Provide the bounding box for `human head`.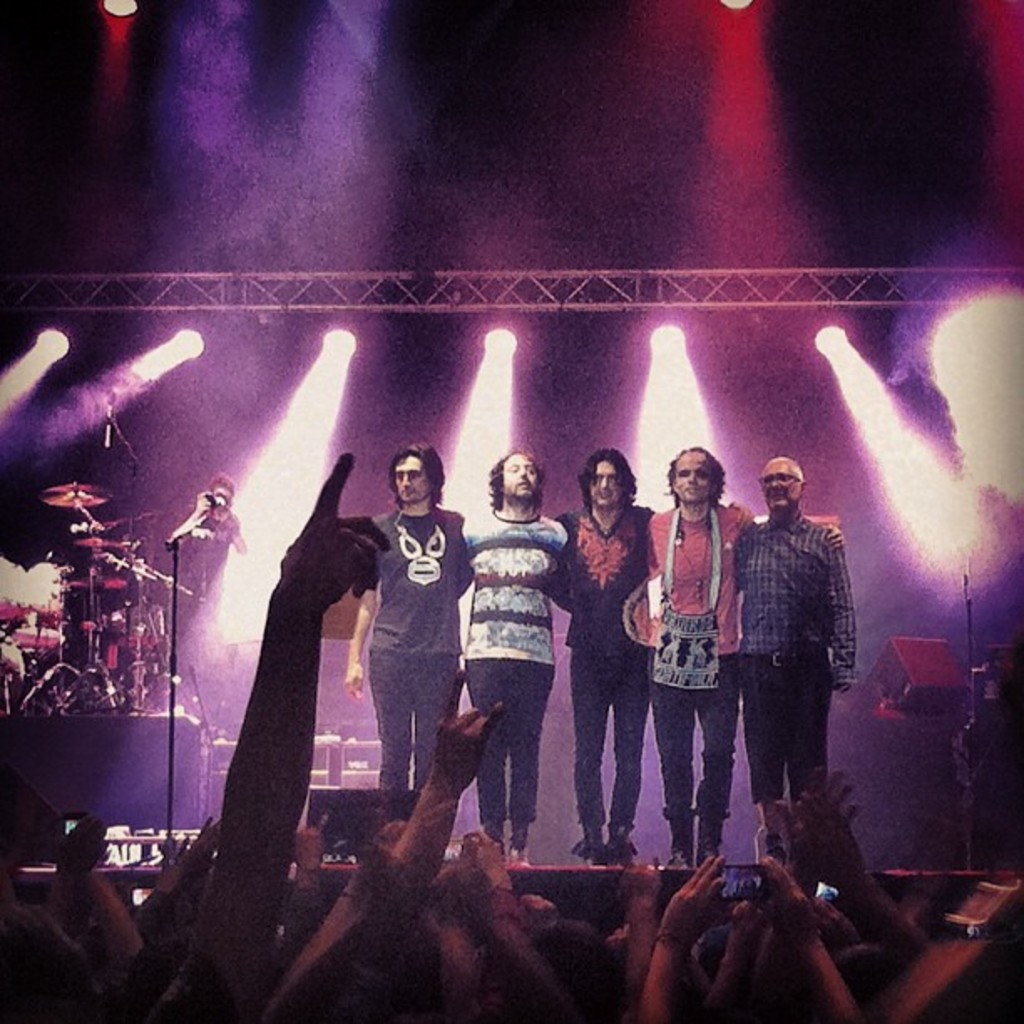
<region>482, 448, 542, 509</region>.
